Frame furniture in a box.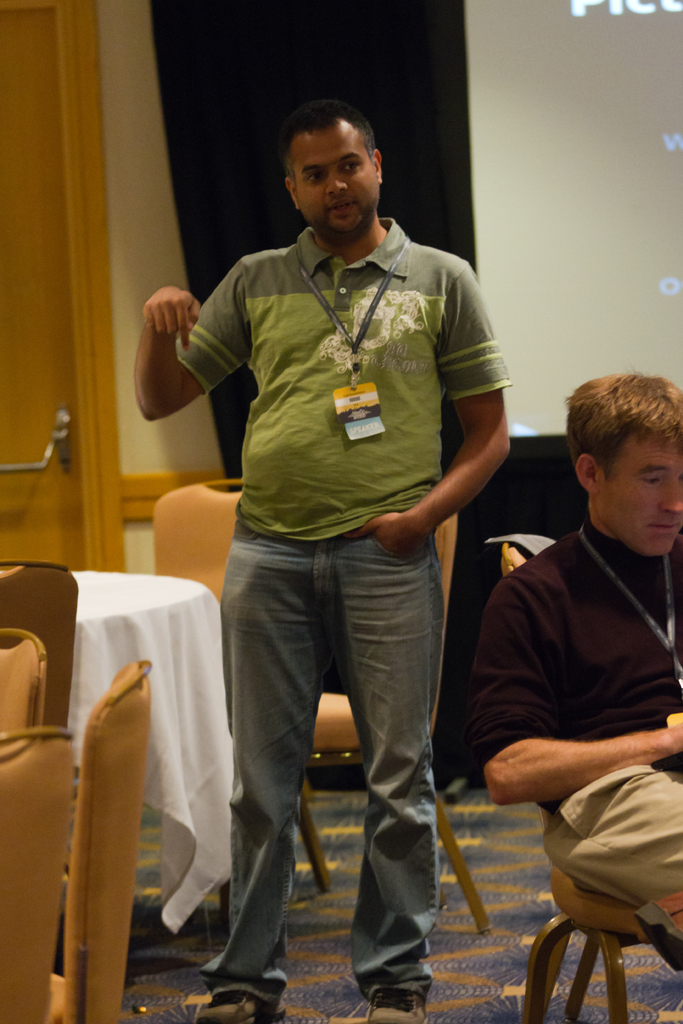
detection(0, 726, 74, 1023).
